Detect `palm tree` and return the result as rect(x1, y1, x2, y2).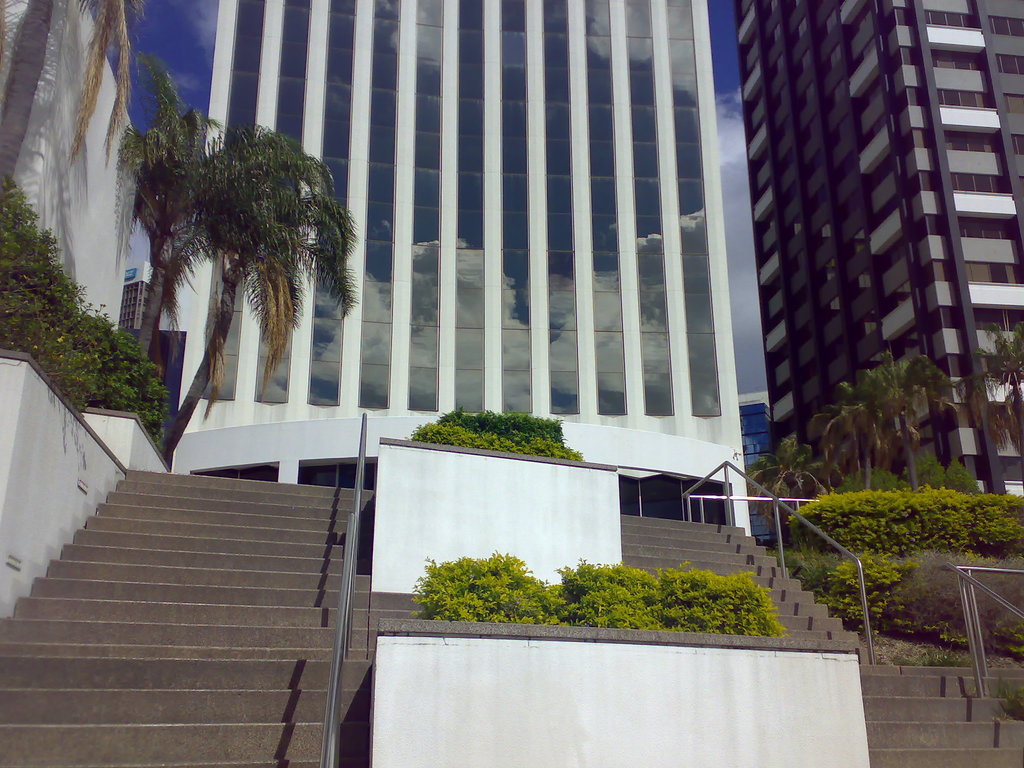
rect(845, 347, 956, 493).
